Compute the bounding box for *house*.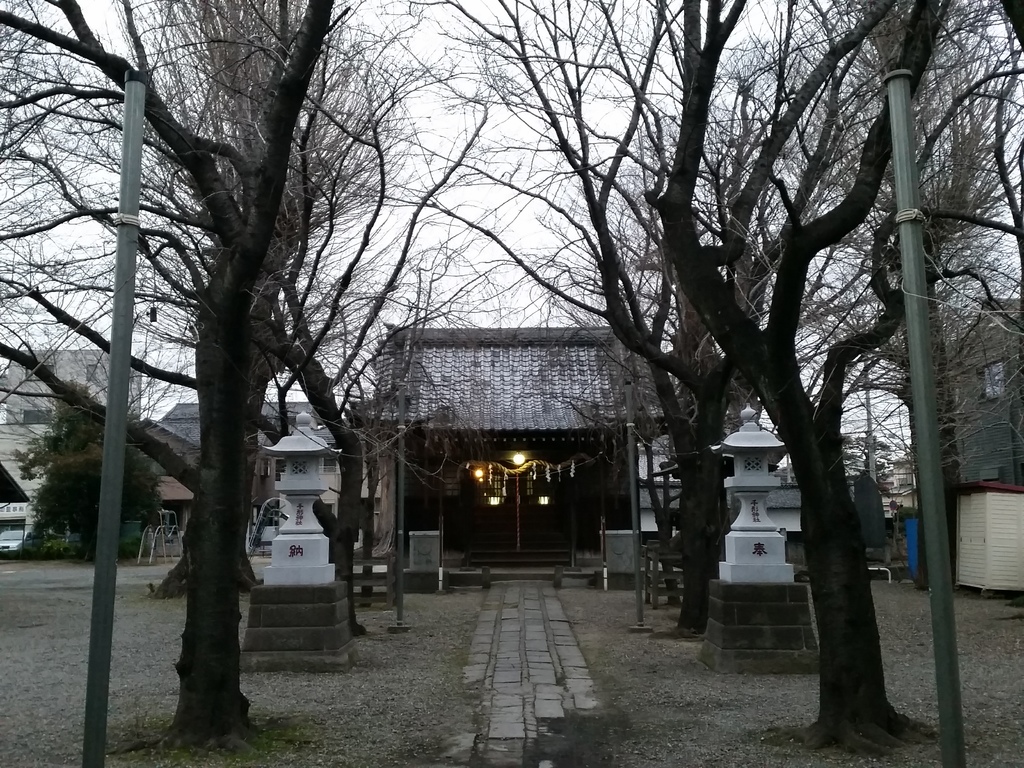
(945,292,1023,490).
